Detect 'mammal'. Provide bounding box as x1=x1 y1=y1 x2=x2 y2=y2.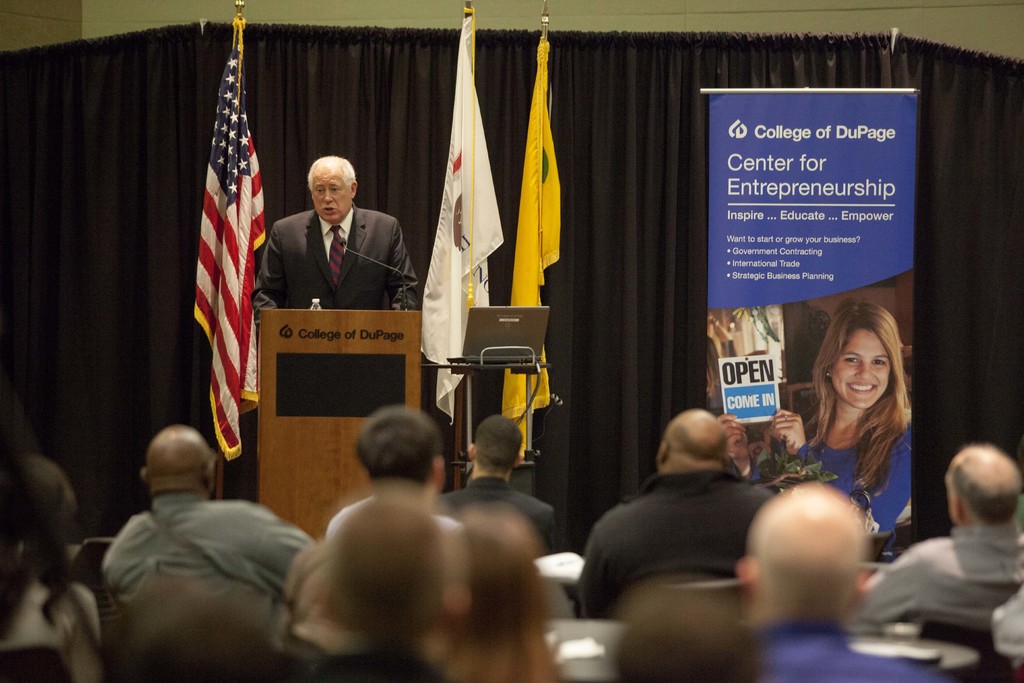
x1=797 y1=293 x2=927 y2=514.
